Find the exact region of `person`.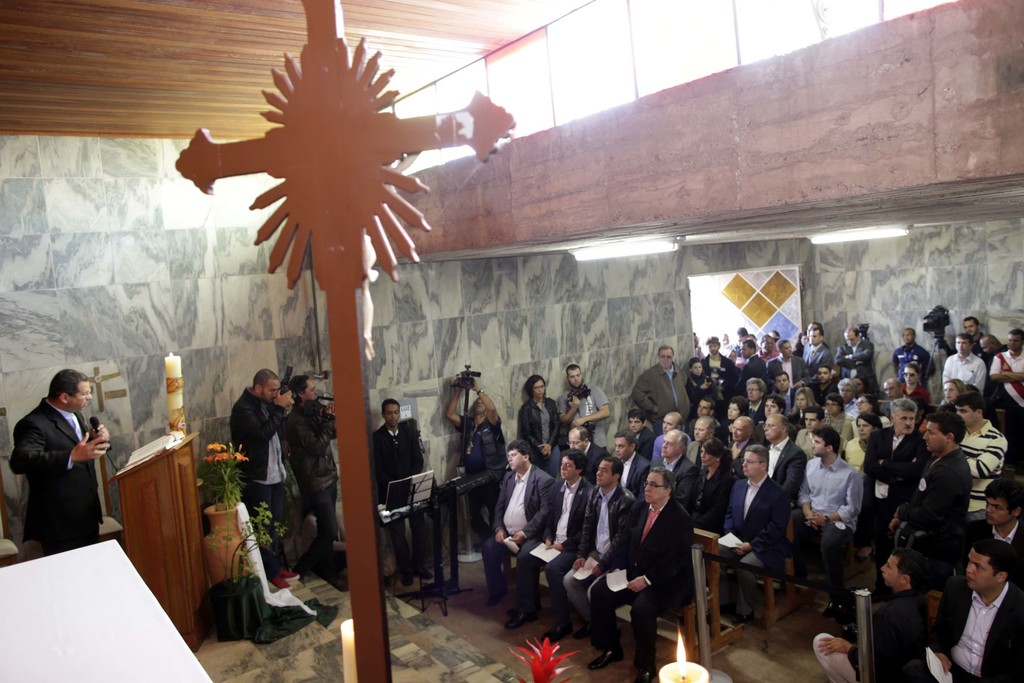
Exact region: x1=790, y1=425, x2=856, y2=588.
